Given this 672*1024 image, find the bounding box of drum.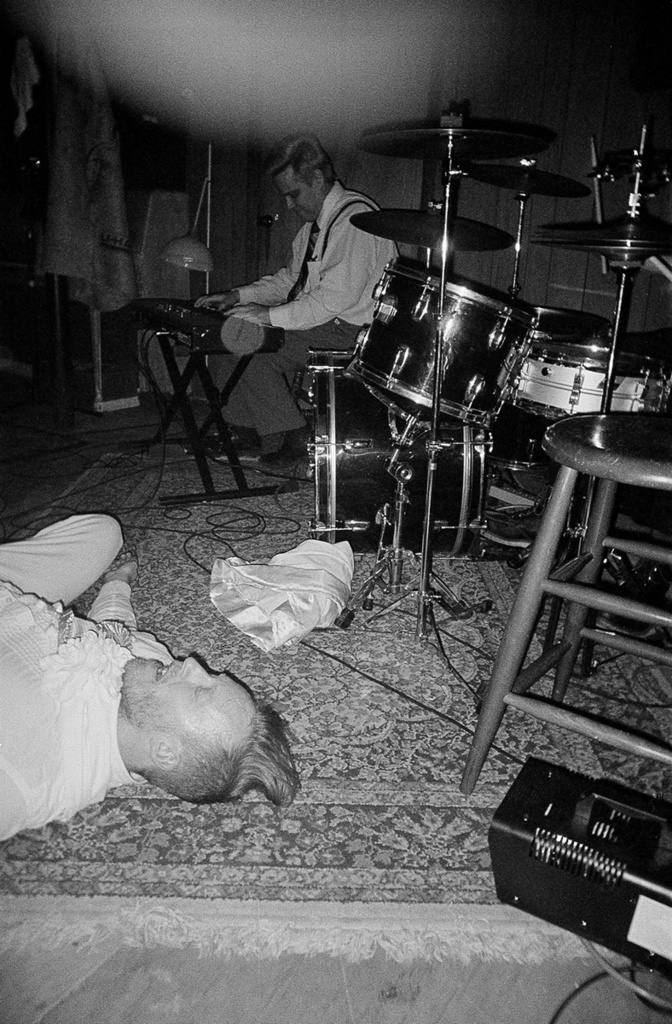
[x1=301, y1=350, x2=495, y2=560].
